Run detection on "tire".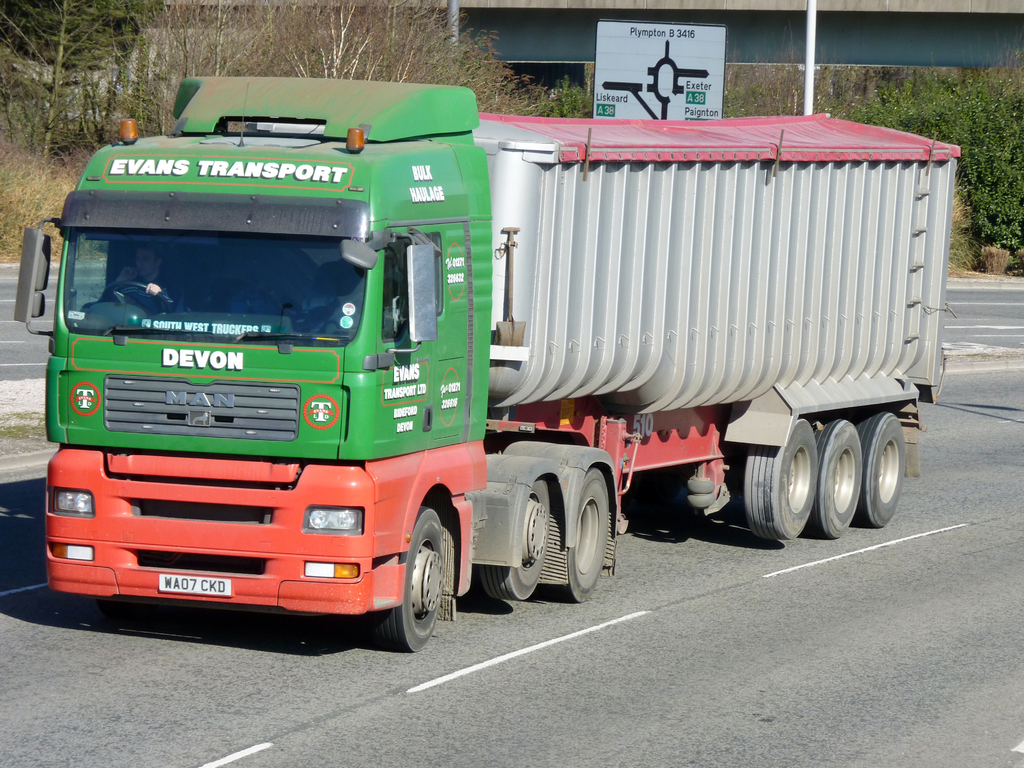
Result: 744,417,819,541.
